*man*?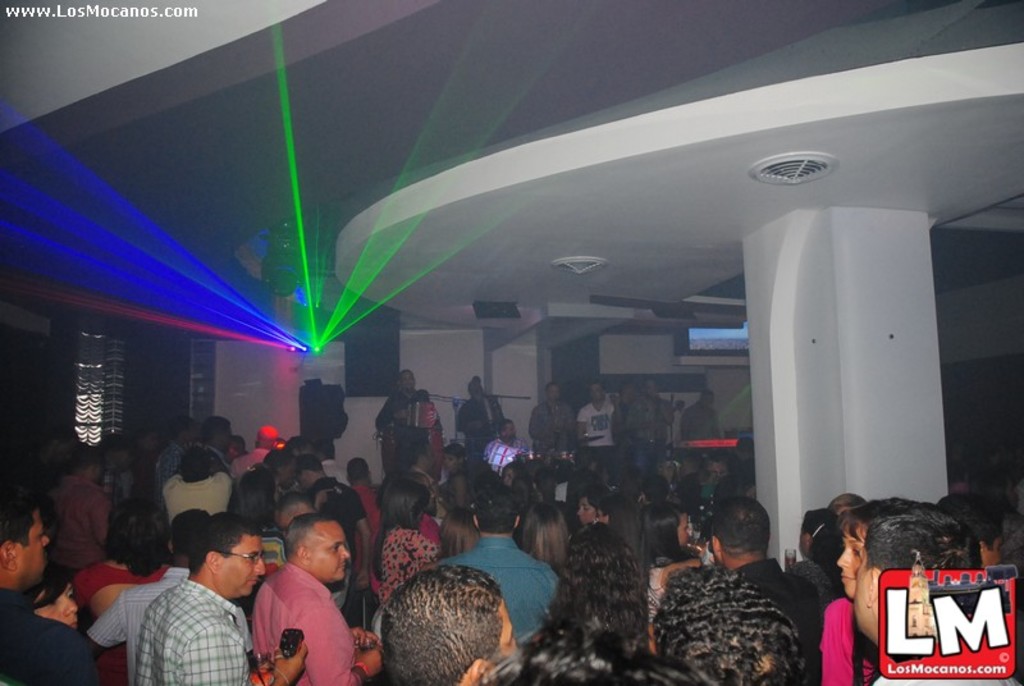
(673,387,724,444)
